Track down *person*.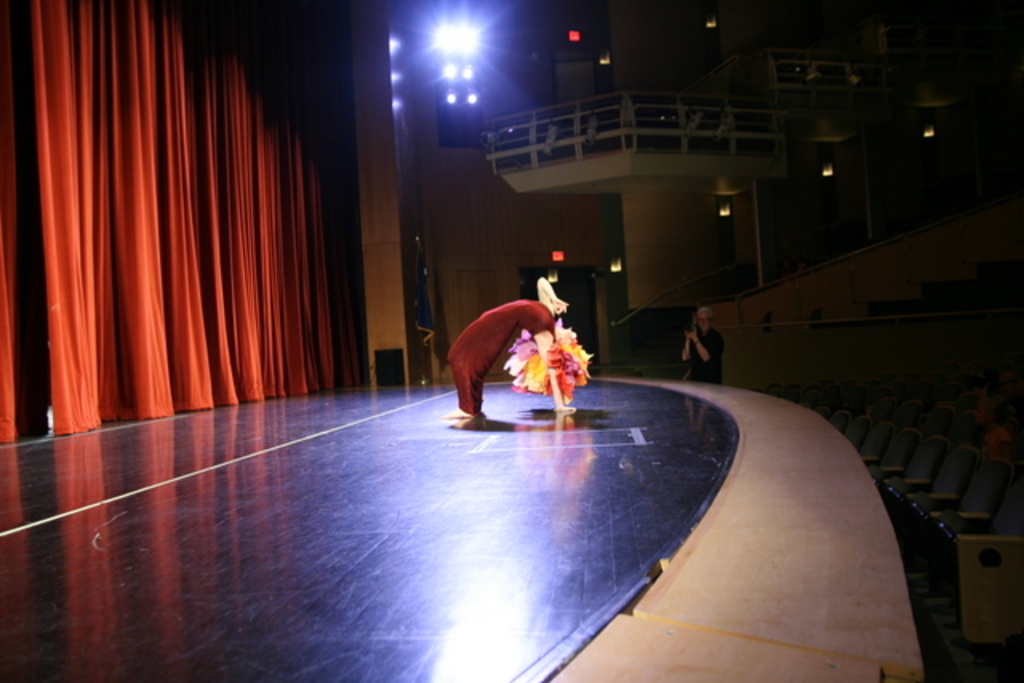
Tracked to select_region(440, 274, 578, 421).
